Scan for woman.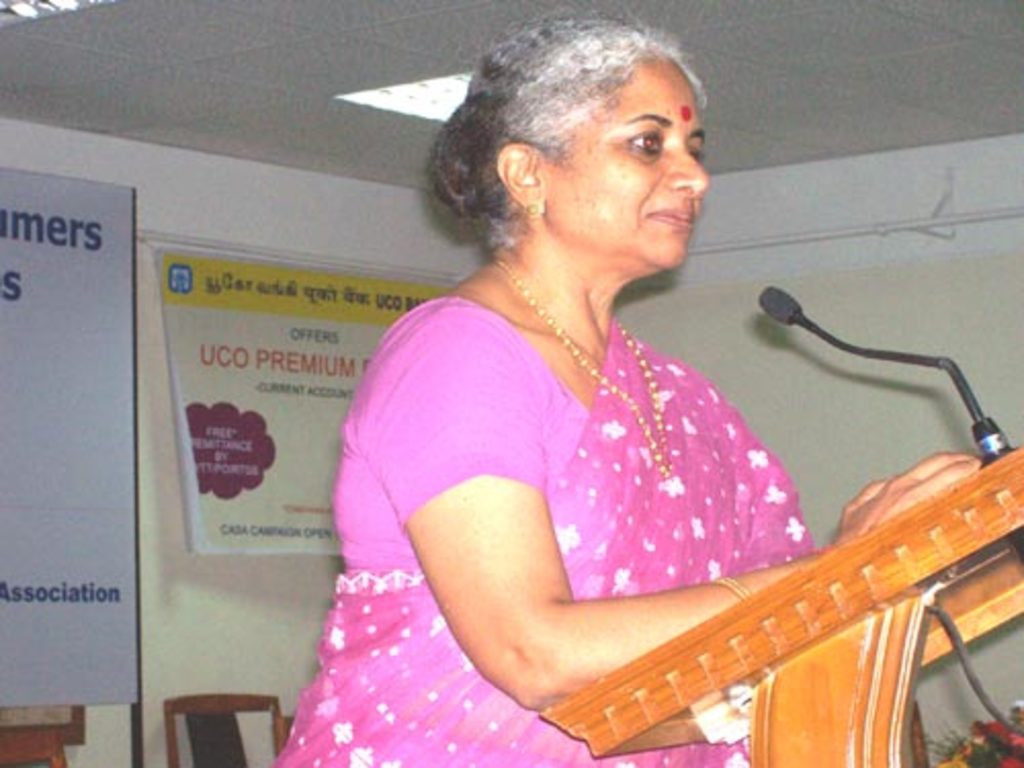
Scan result: bbox(313, 20, 862, 762).
